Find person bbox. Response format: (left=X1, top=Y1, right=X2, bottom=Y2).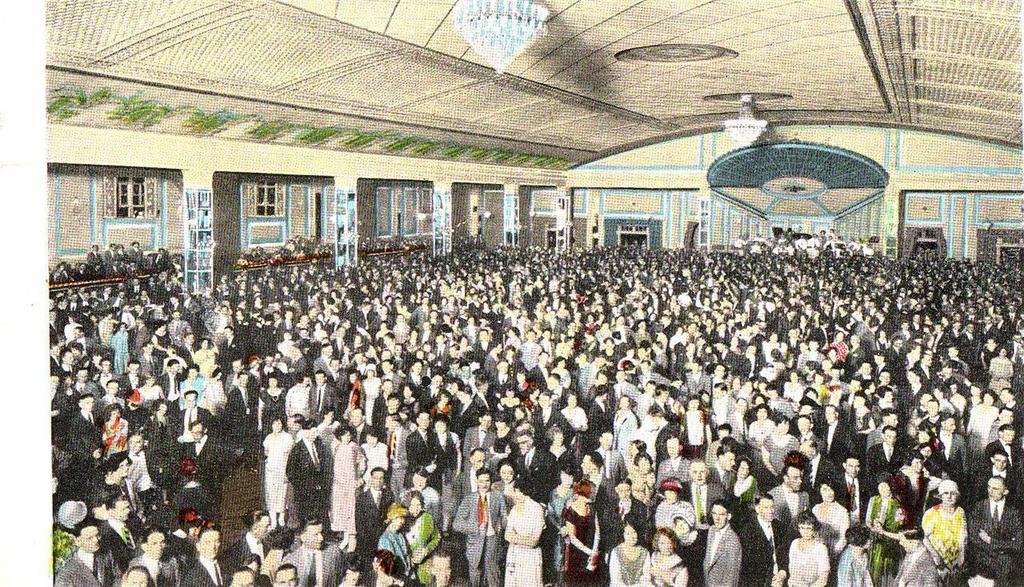
(left=653, top=474, right=698, bottom=552).
